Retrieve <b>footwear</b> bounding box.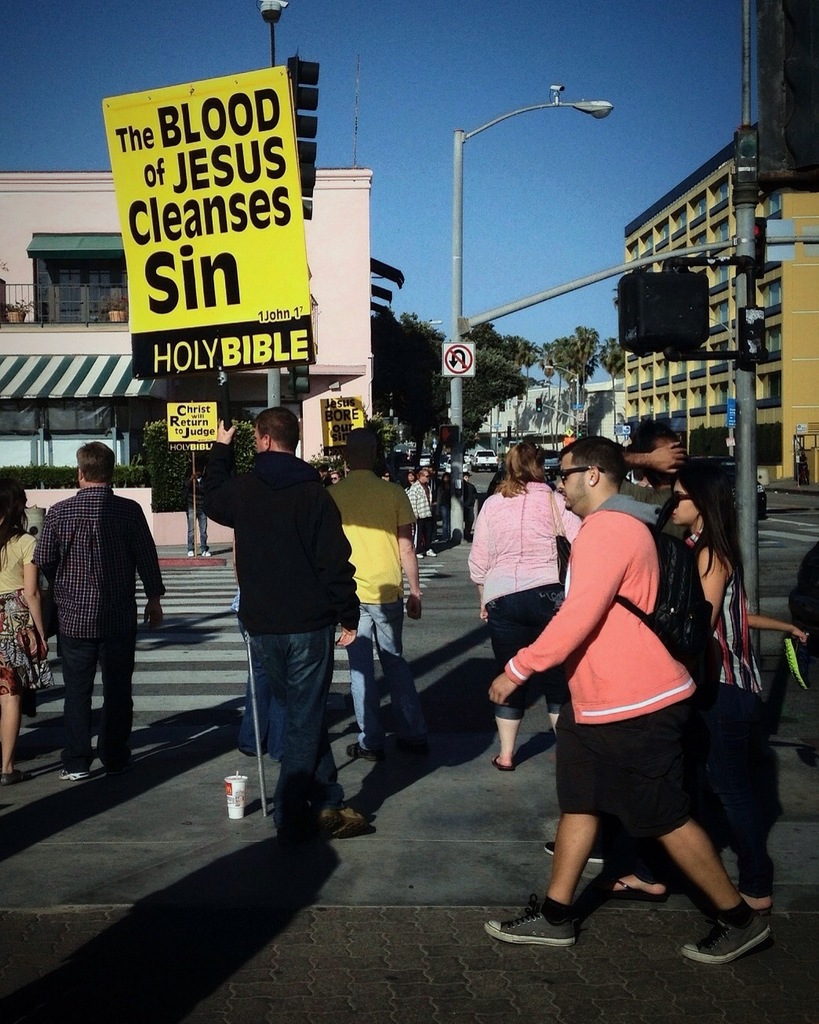
Bounding box: region(585, 871, 673, 904).
